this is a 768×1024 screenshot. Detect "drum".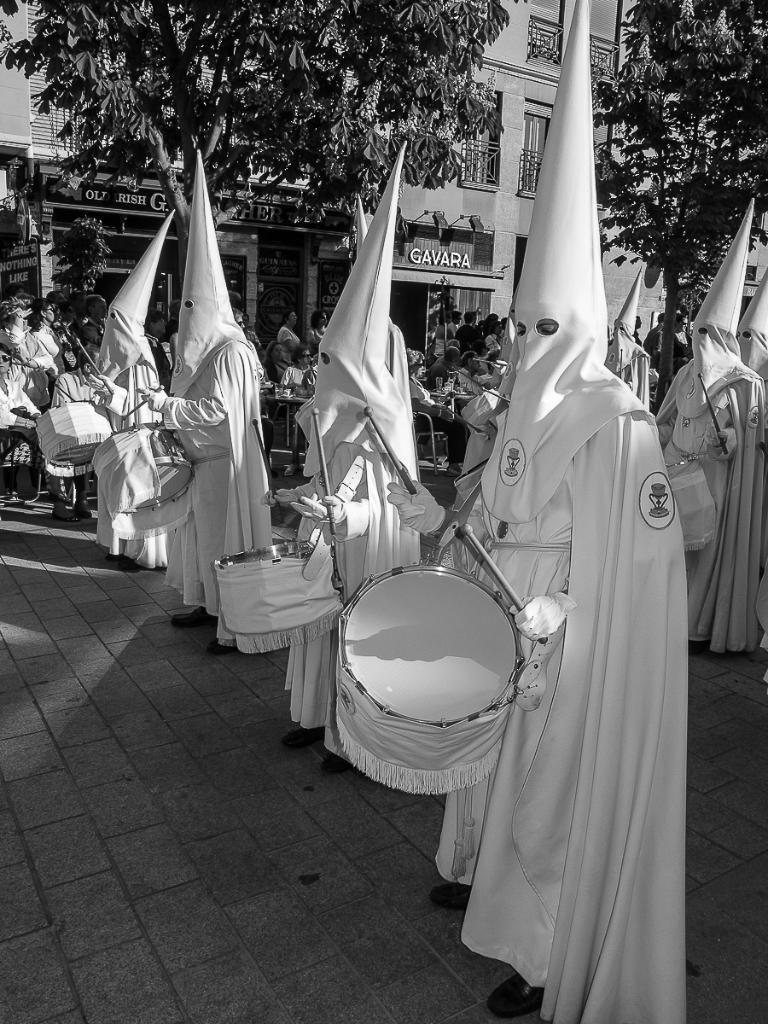
315, 538, 538, 715.
